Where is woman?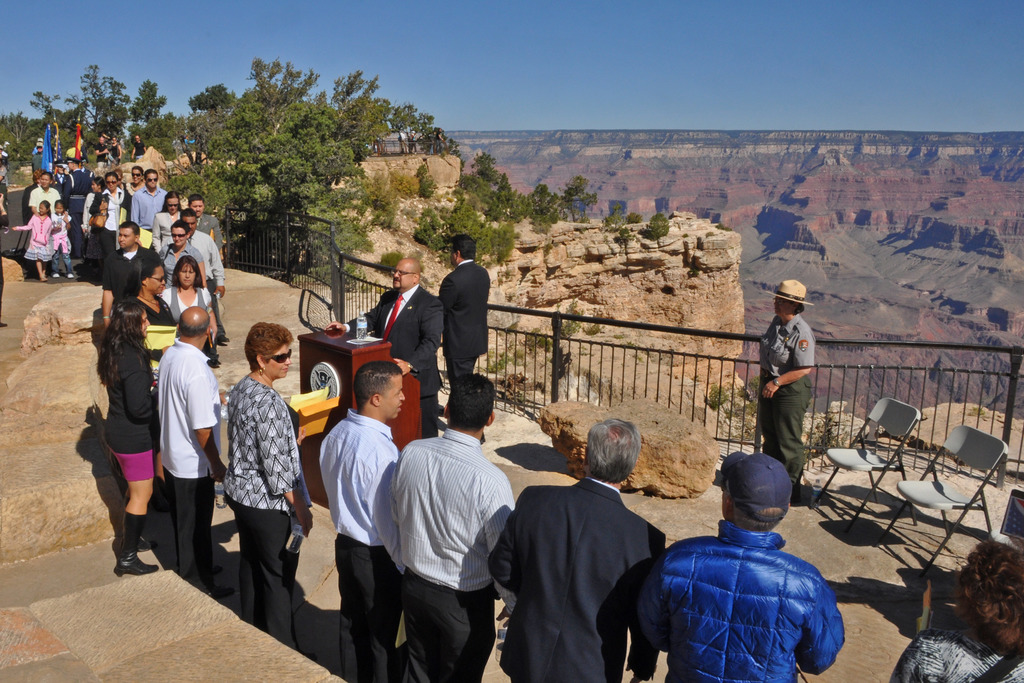
select_region(108, 137, 124, 161).
